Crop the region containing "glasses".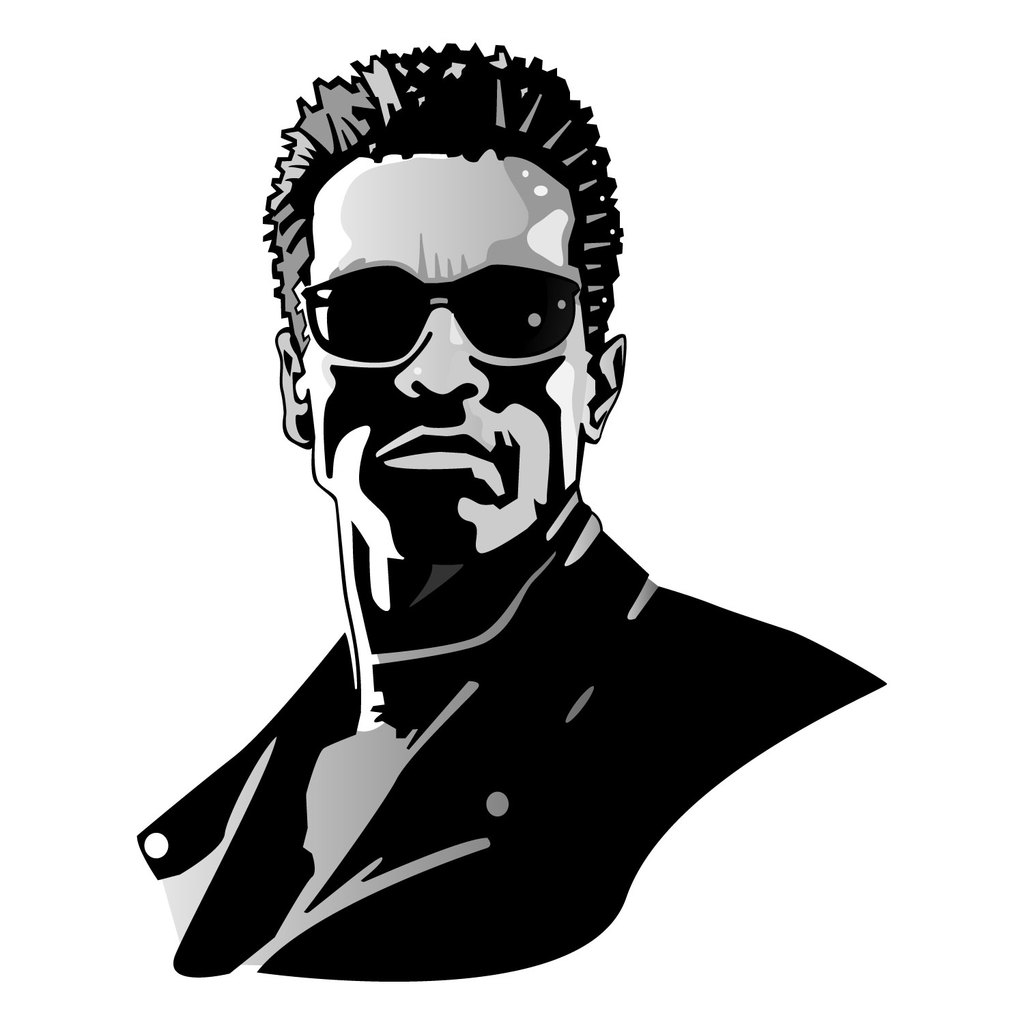
Crop region: <region>290, 257, 587, 373</region>.
